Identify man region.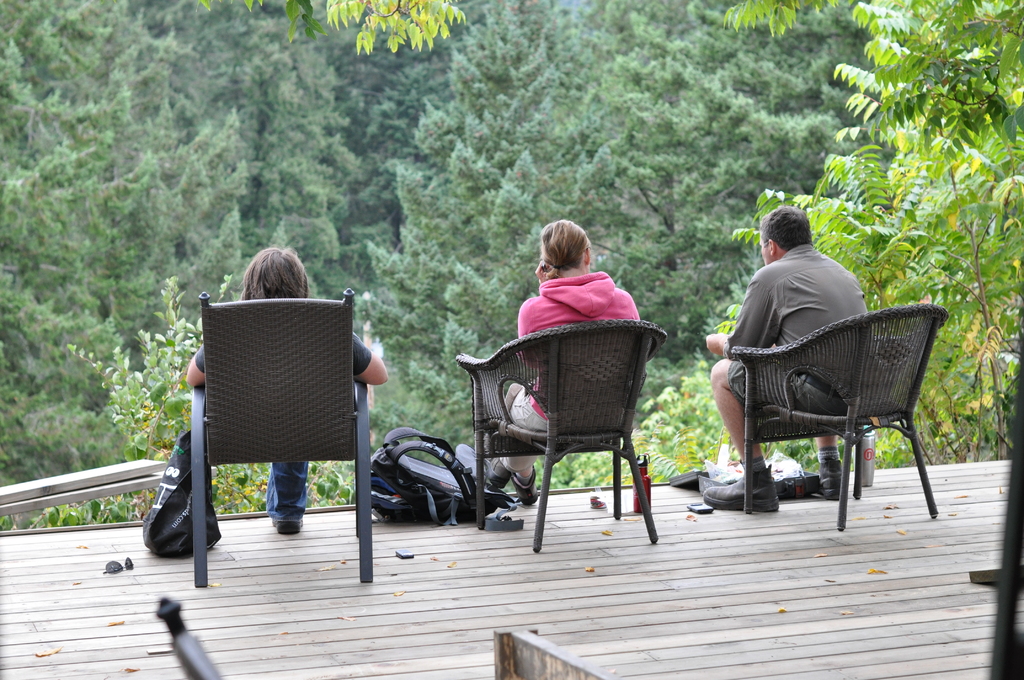
Region: box(679, 200, 879, 514).
